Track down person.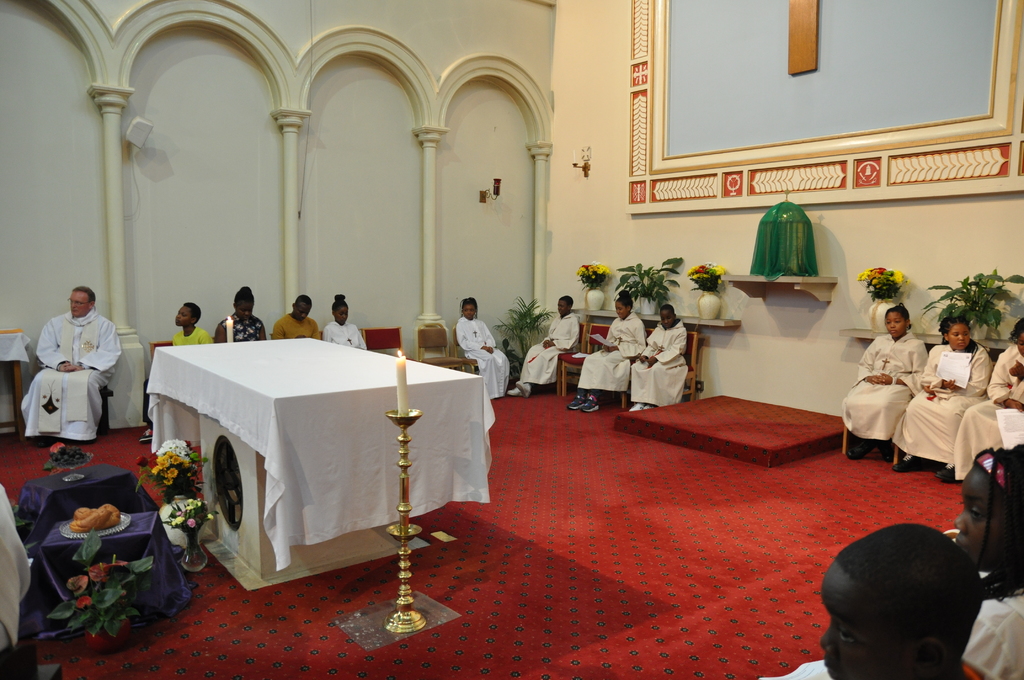
Tracked to <box>18,284,120,430</box>.
